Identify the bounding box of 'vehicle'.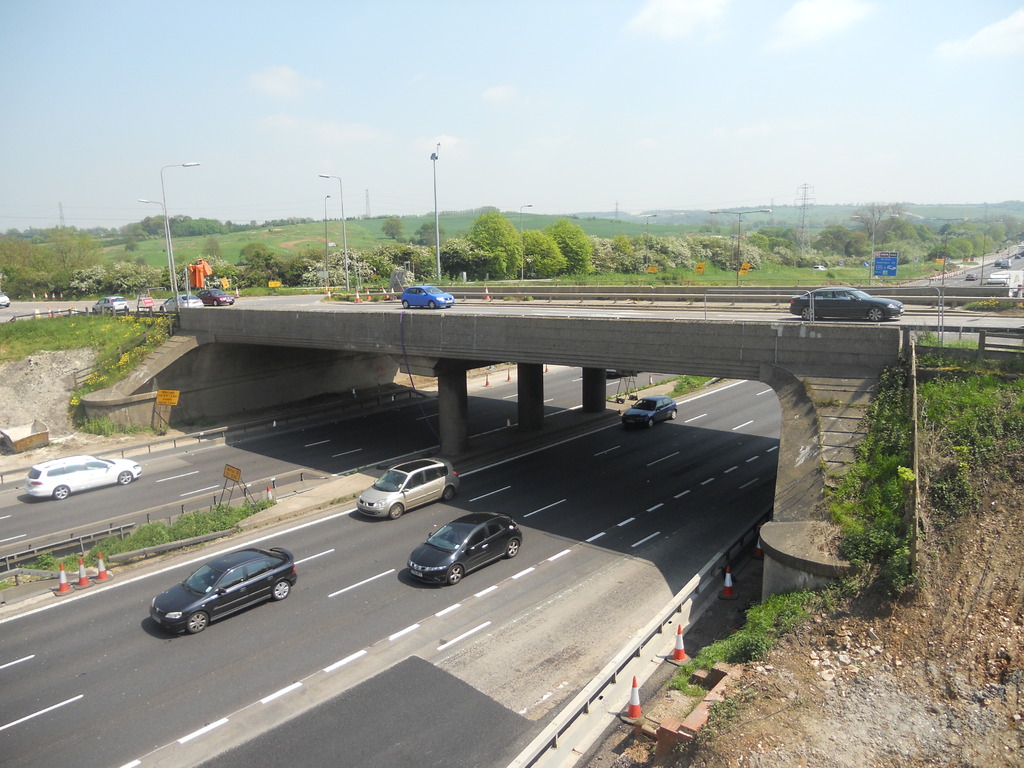
bbox=[195, 288, 236, 305].
